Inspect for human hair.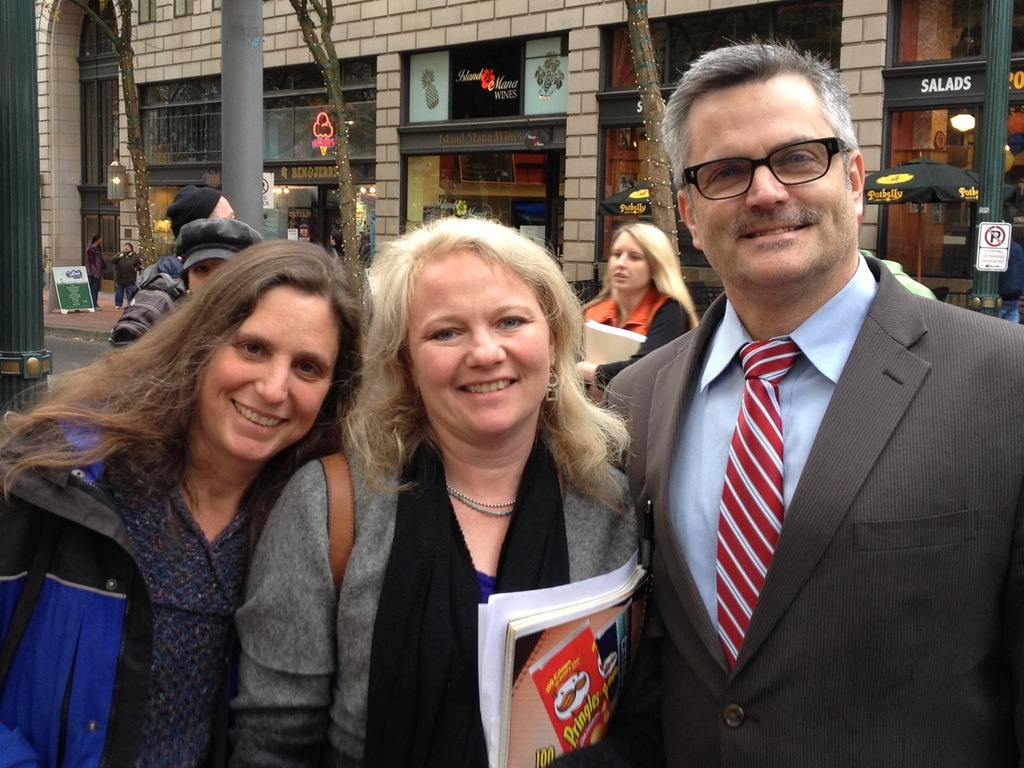
Inspection: x1=615, y1=224, x2=698, y2=326.
